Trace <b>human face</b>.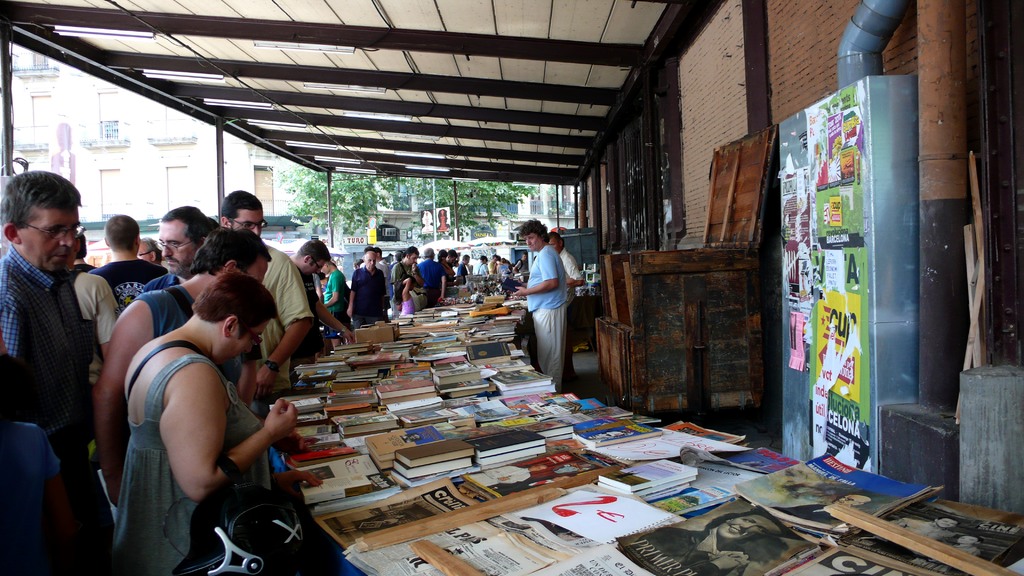
Traced to <region>524, 230, 541, 249</region>.
